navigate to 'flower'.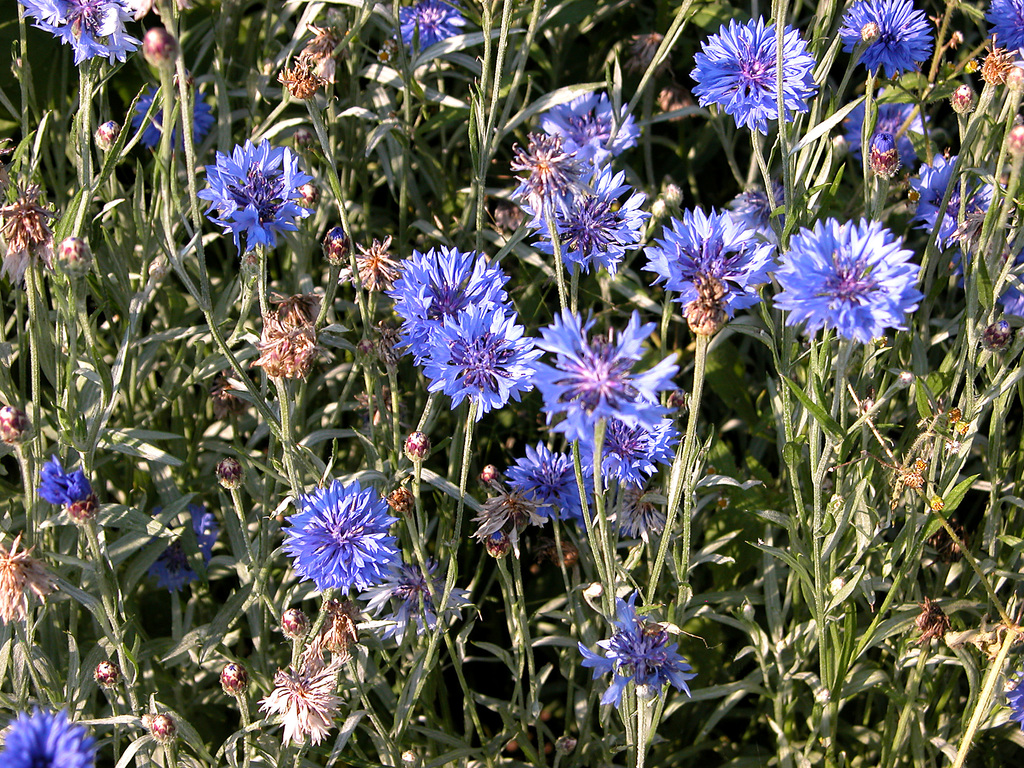
Navigation target: box=[19, 0, 139, 63].
